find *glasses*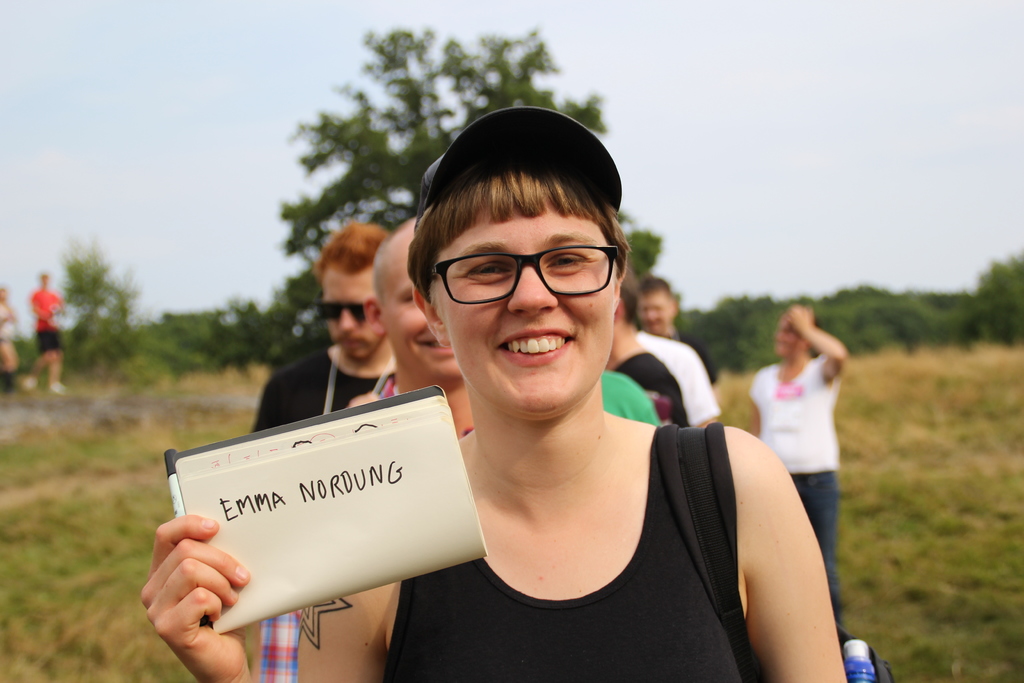
<box>422,241,625,311</box>
